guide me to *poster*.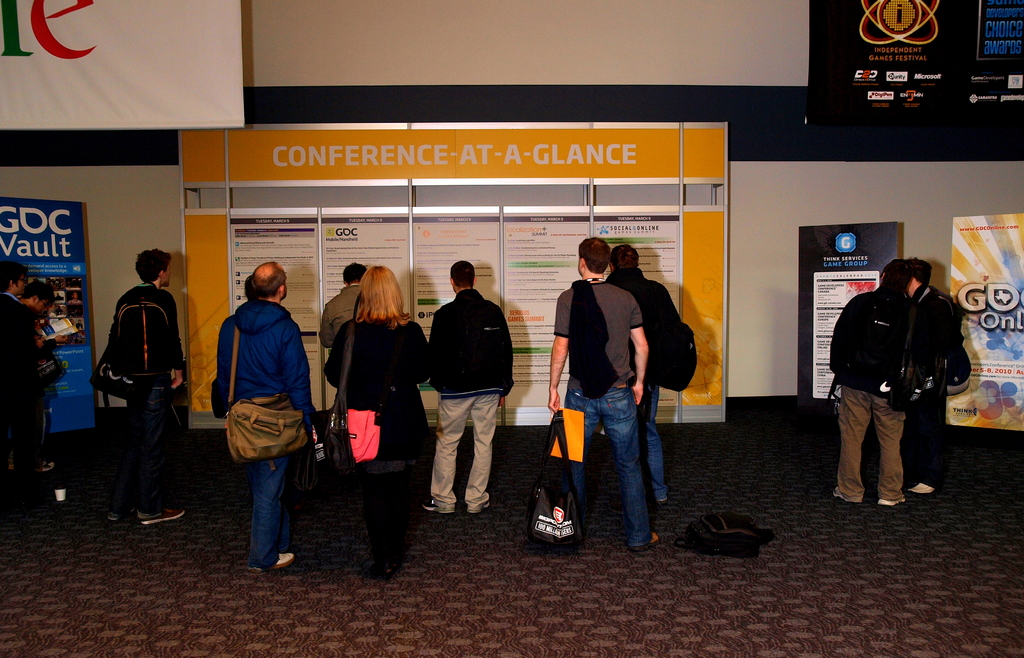
Guidance: pyautogui.locateOnScreen(0, 202, 99, 439).
